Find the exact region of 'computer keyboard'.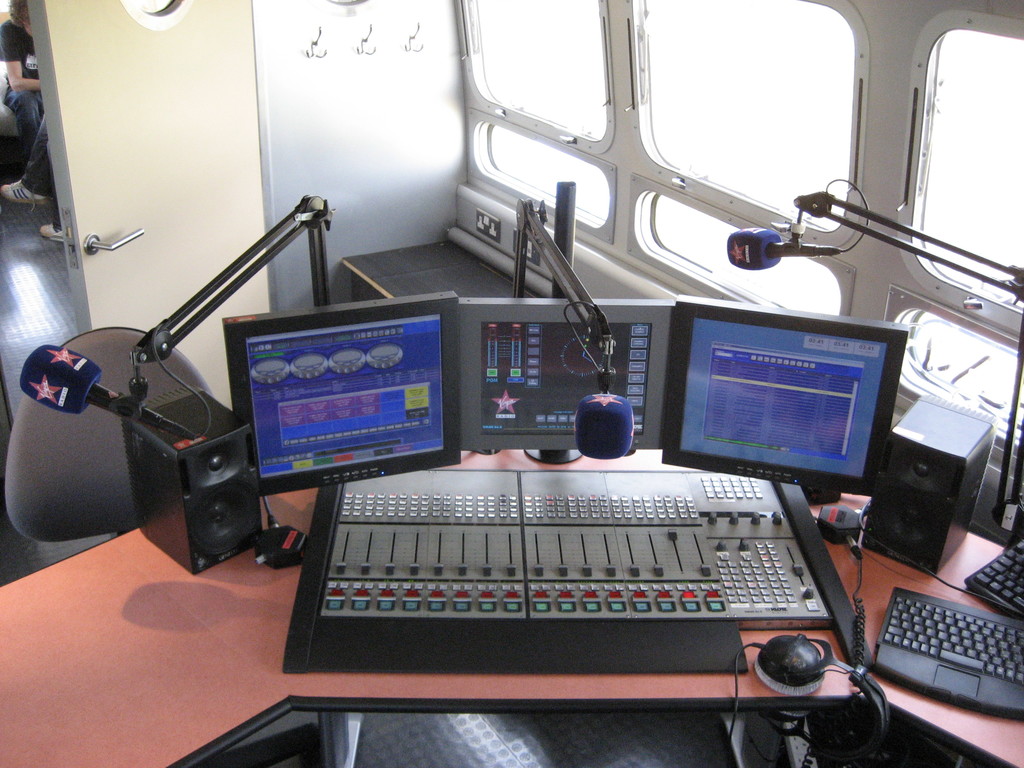
Exact region: [x1=876, y1=587, x2=1023, y2=721].
